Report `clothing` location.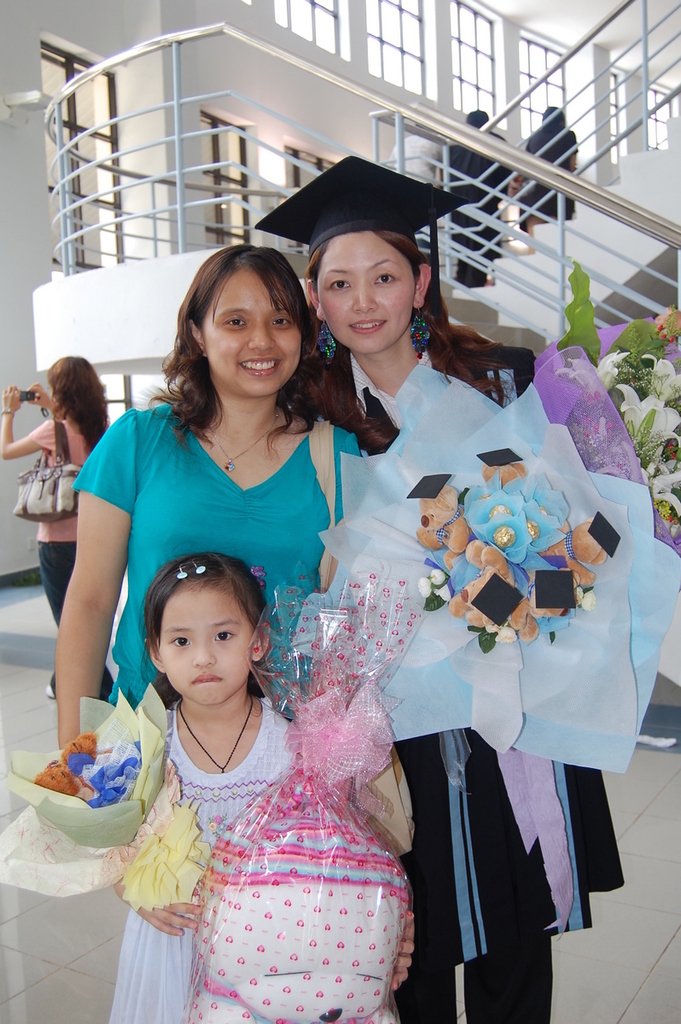
Report: 334, 321, 620, 1023.
